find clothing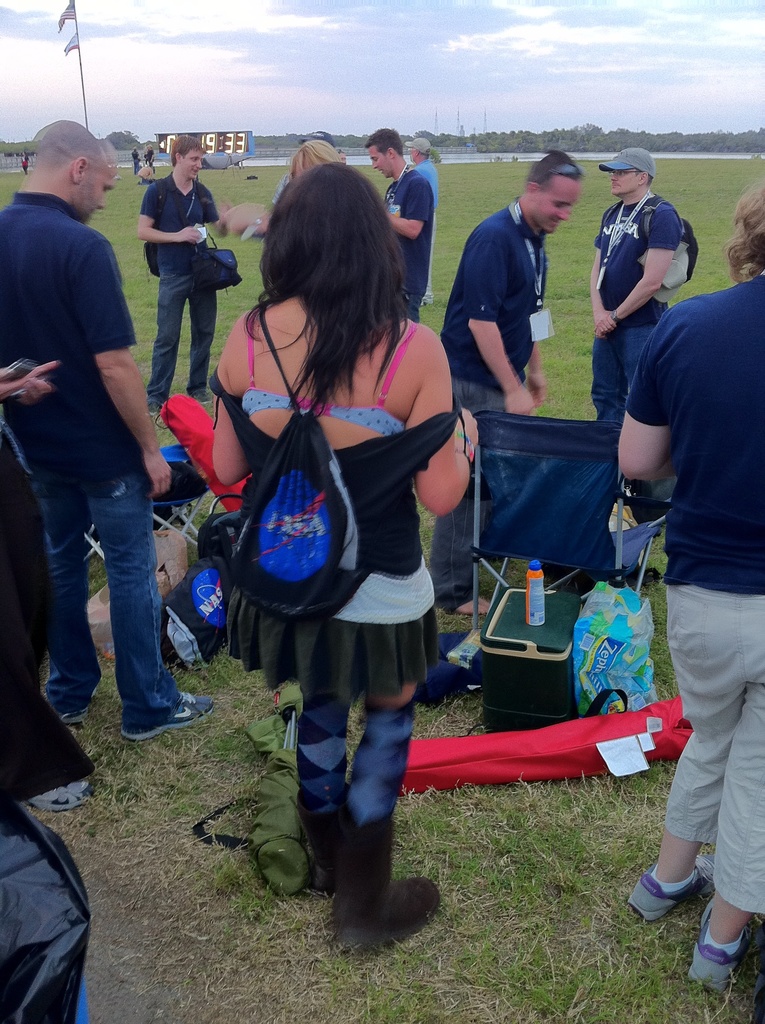
left=385, top=171, right=430, bottom=316
